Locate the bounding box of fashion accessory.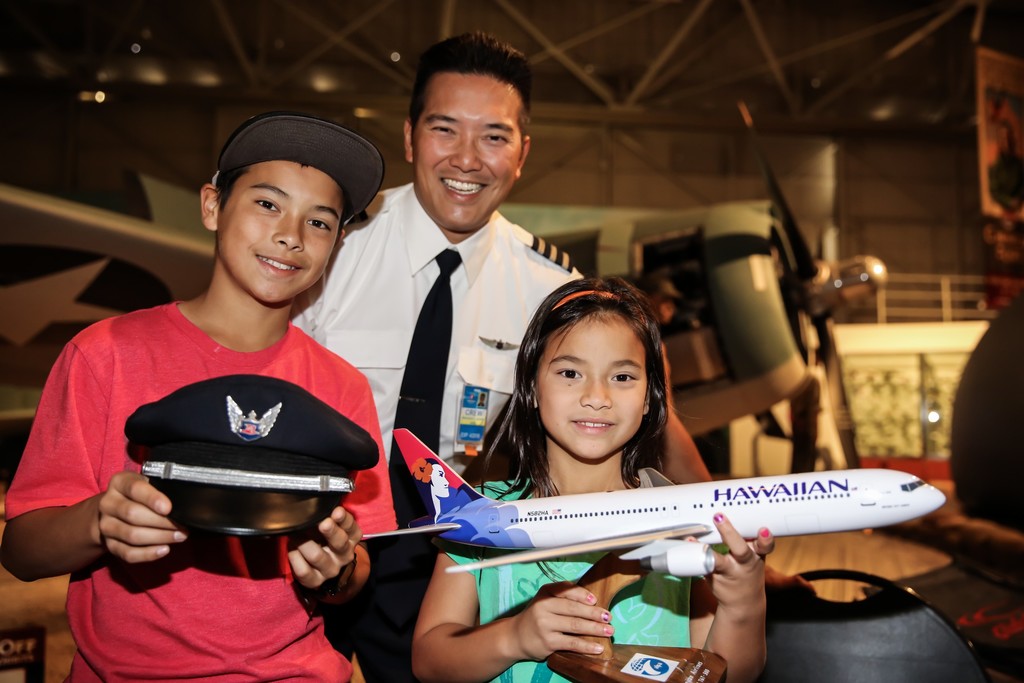
Bounding box: x1=552, y1=286, x2=647, y2=325.
